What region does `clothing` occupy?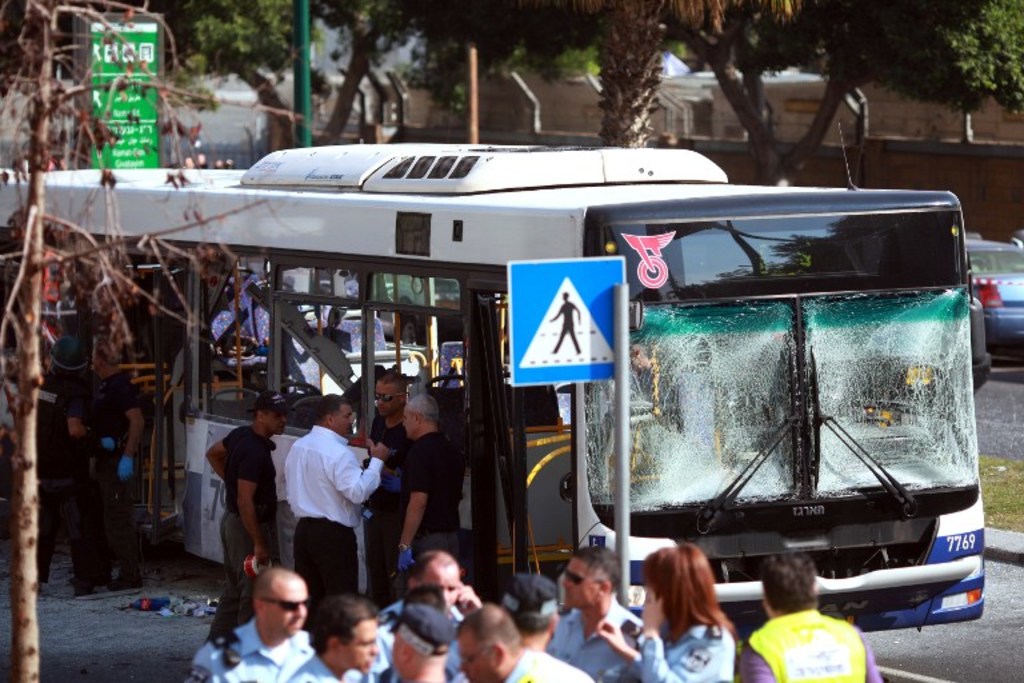
399/432/471/588.
